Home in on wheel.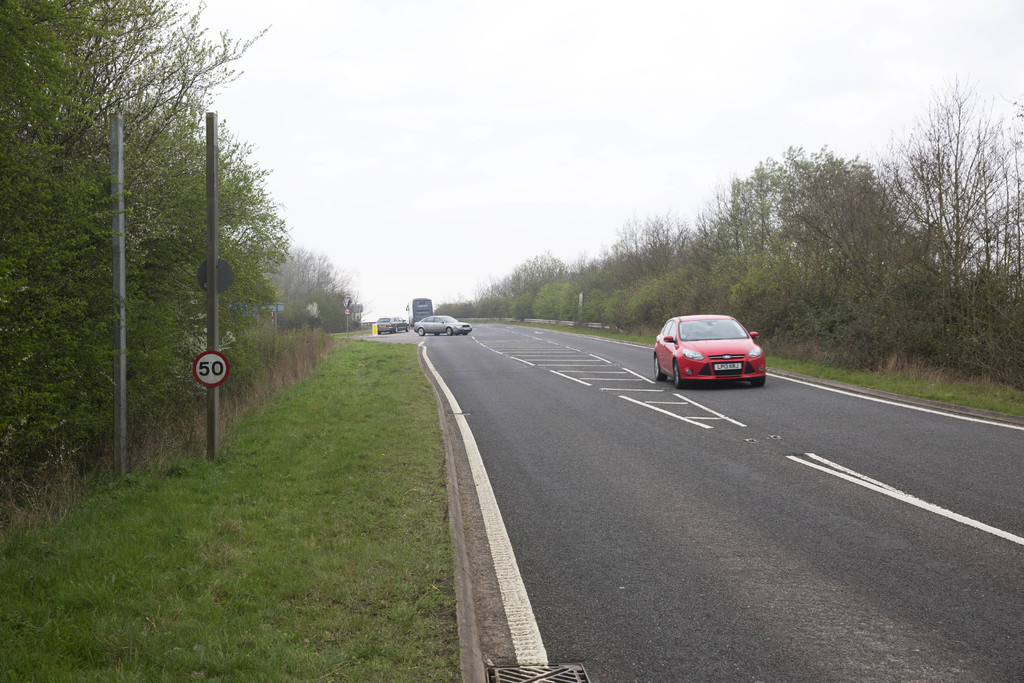
Homed in at bbox(394, 327, 399, 332).
